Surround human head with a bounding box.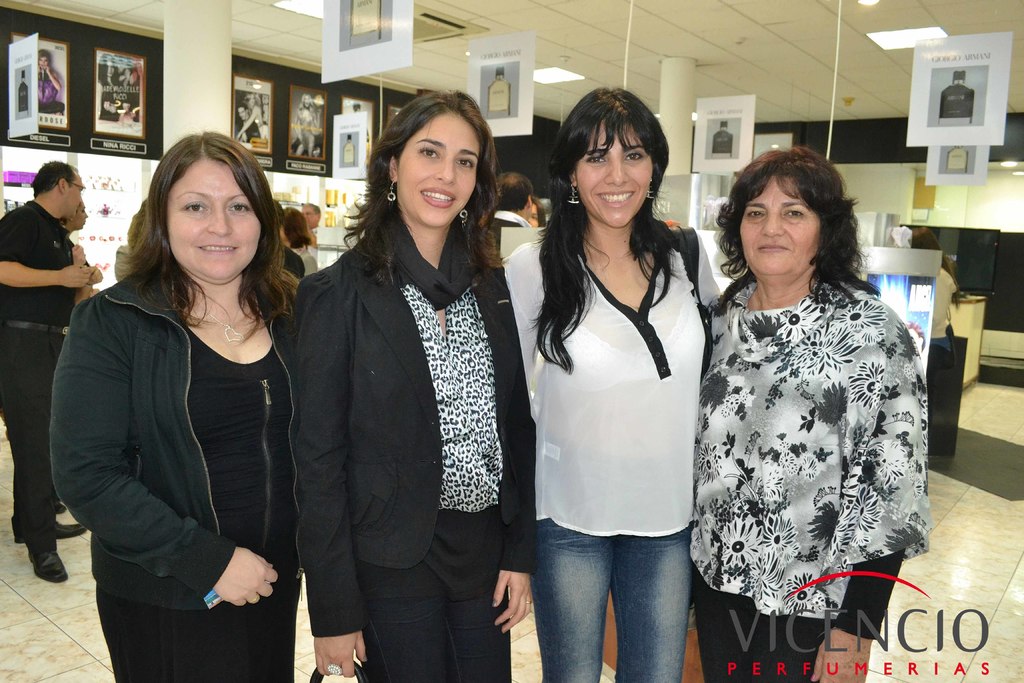
34, 157, 85, 215.
